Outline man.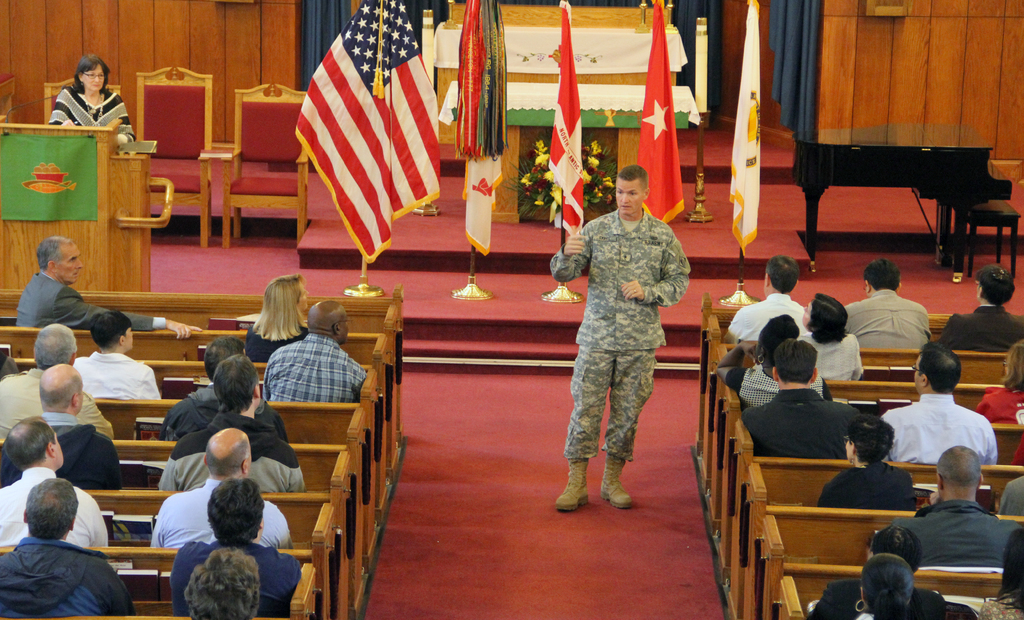
Outline: (x1=171, y1=473, x2=302, y2=619).
